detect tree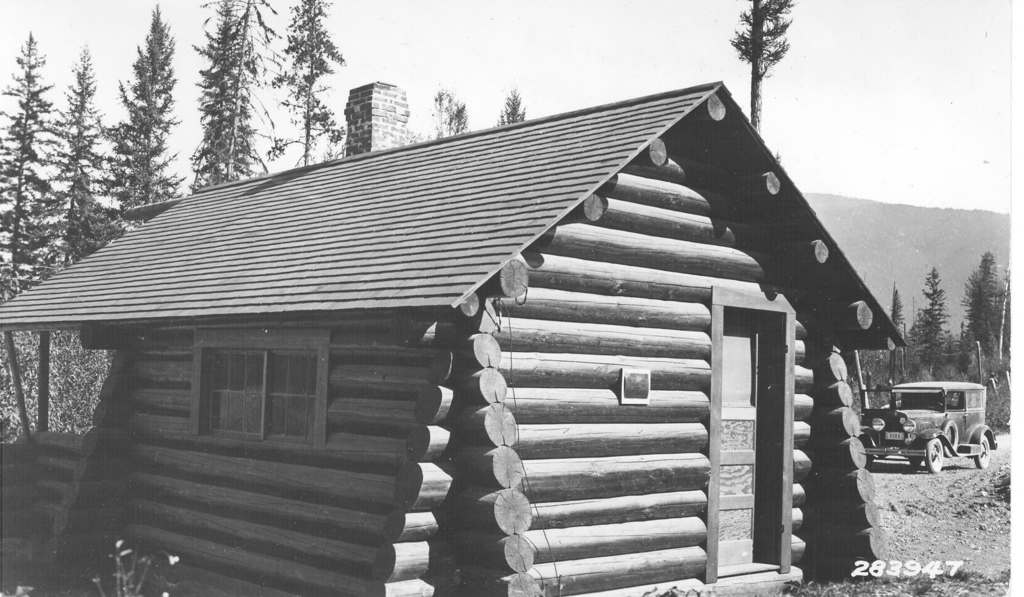
[left=946, top=256, right=1012, bottom=403]
